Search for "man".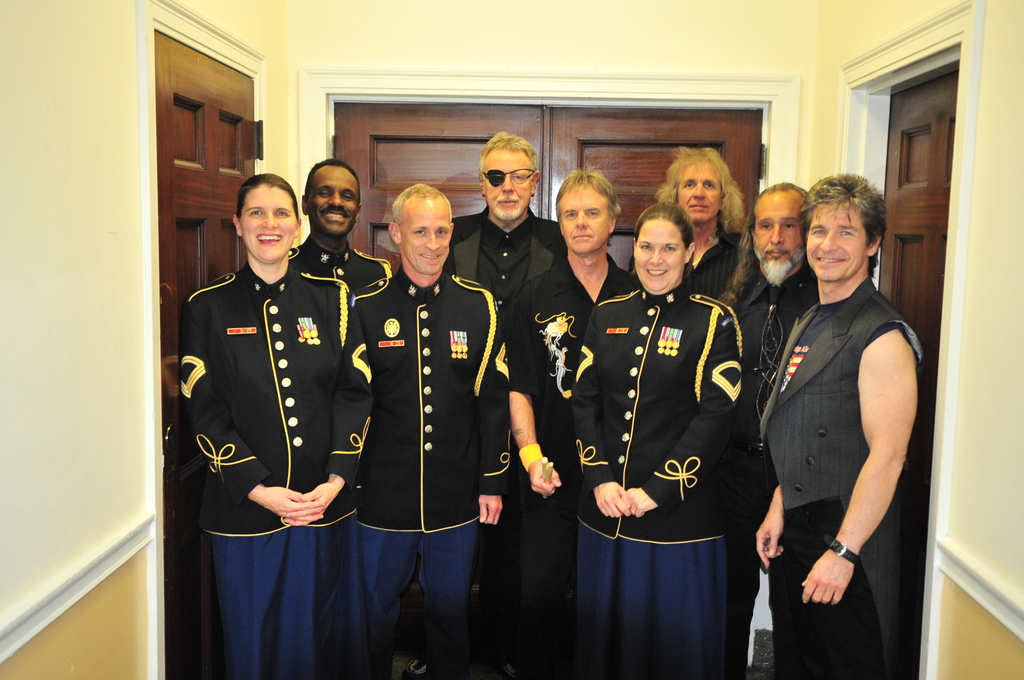
Found at BBox(755, 163, 934, 650).
